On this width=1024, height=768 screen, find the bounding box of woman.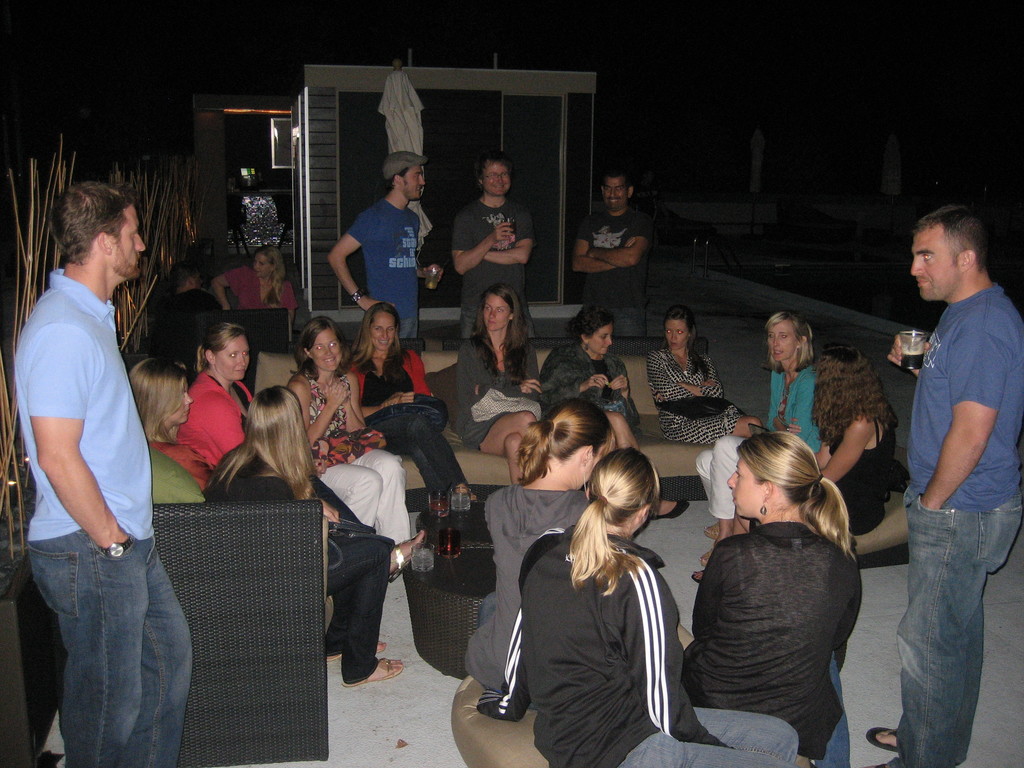
Bounding box: 805 342 902 542.
